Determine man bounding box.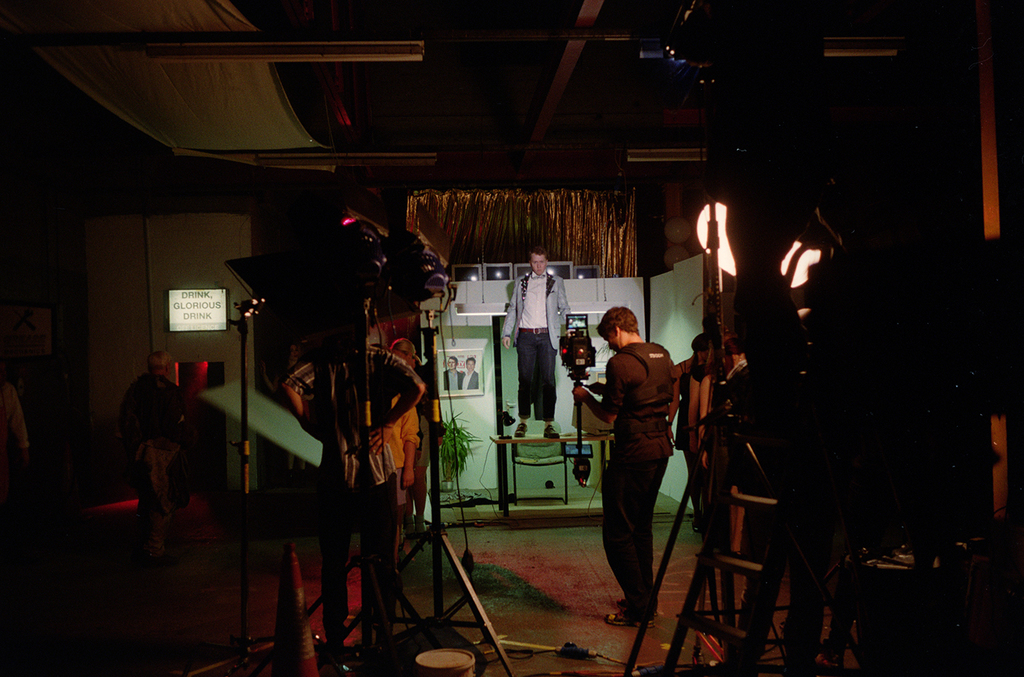
Determined: (left=666, top=333, right=714, bottom=443).
